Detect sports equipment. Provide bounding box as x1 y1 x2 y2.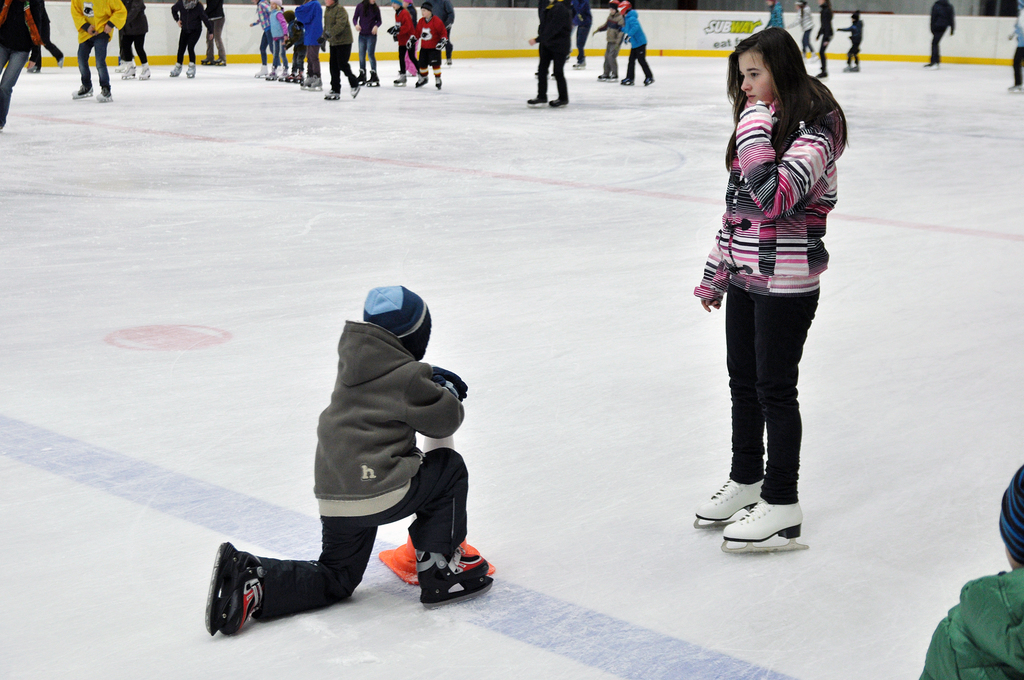
323 88 340 97.
